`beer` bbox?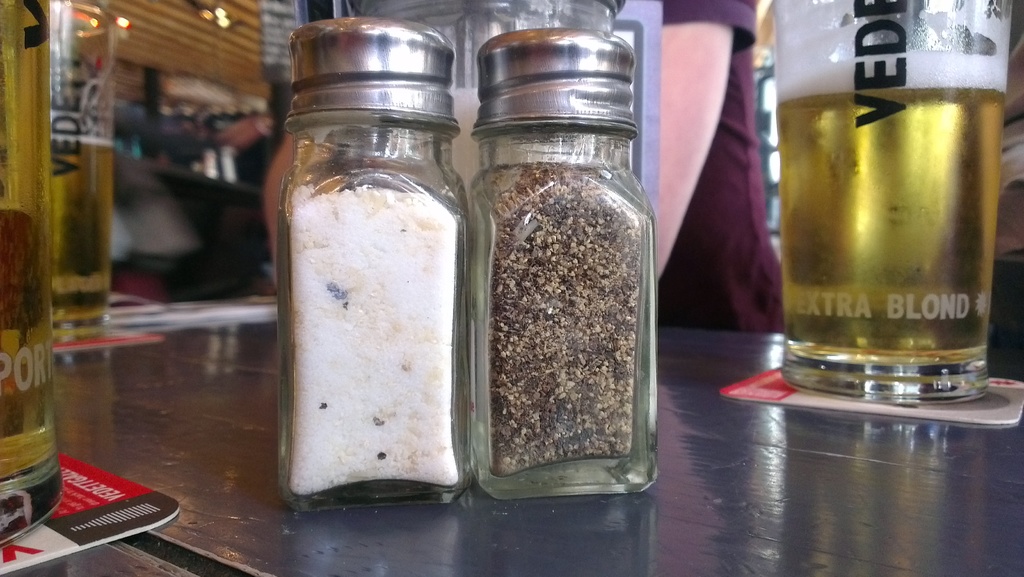
(776, 47, 1008, 357)
